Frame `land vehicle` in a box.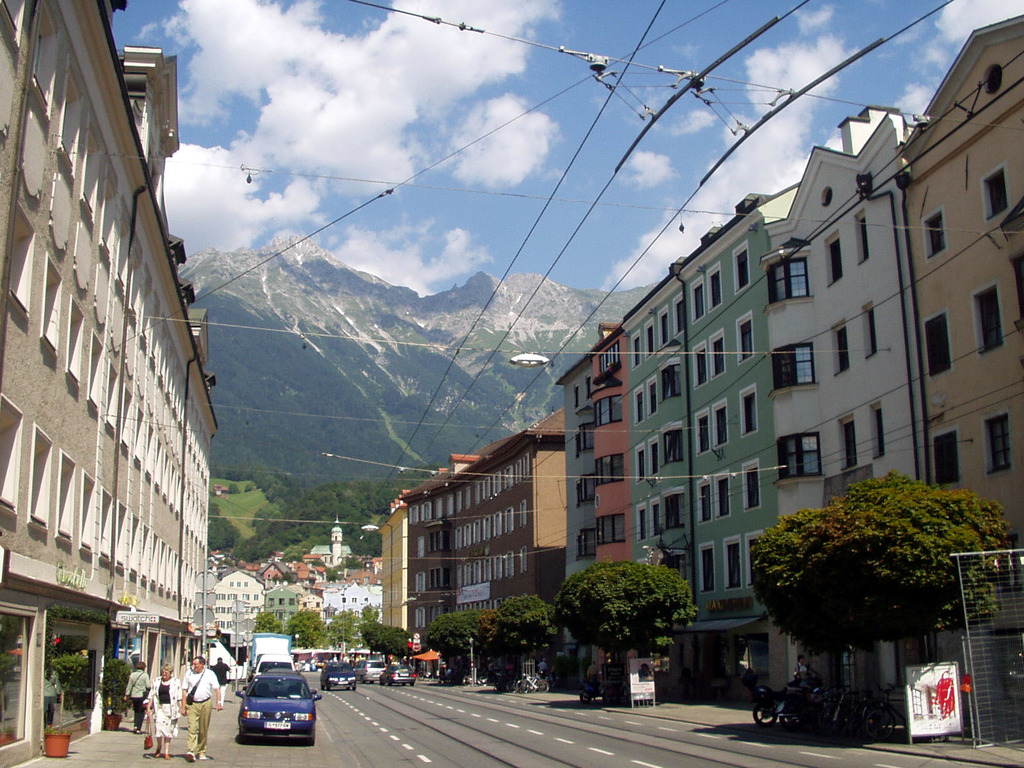
BBox(255, 631, 295, 654).
